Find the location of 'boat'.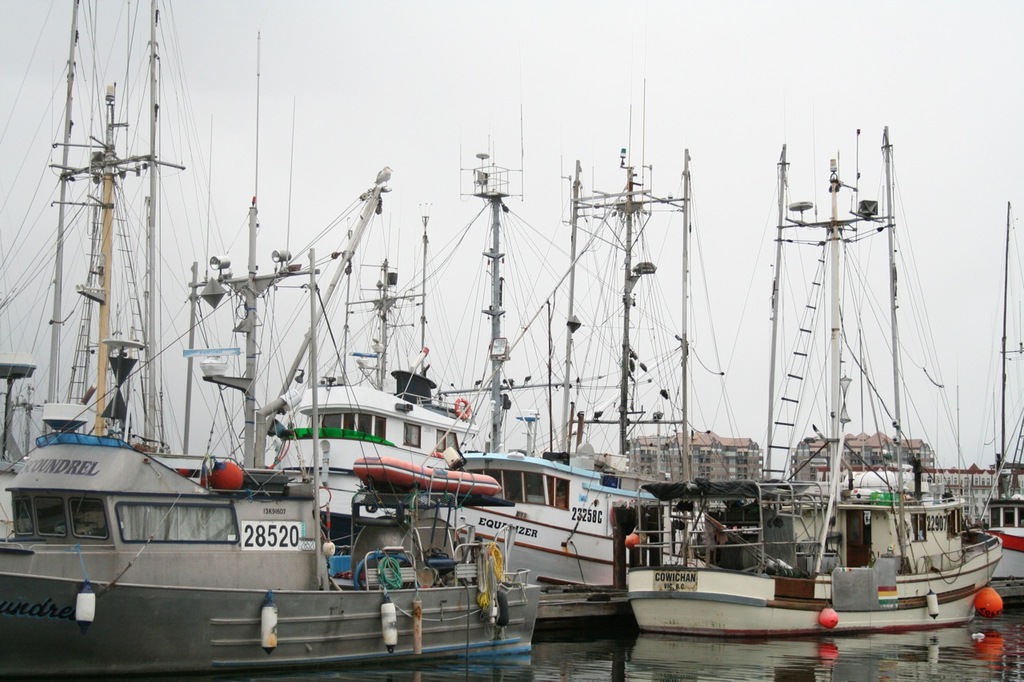
Location: 653, 124, 996, 676.
